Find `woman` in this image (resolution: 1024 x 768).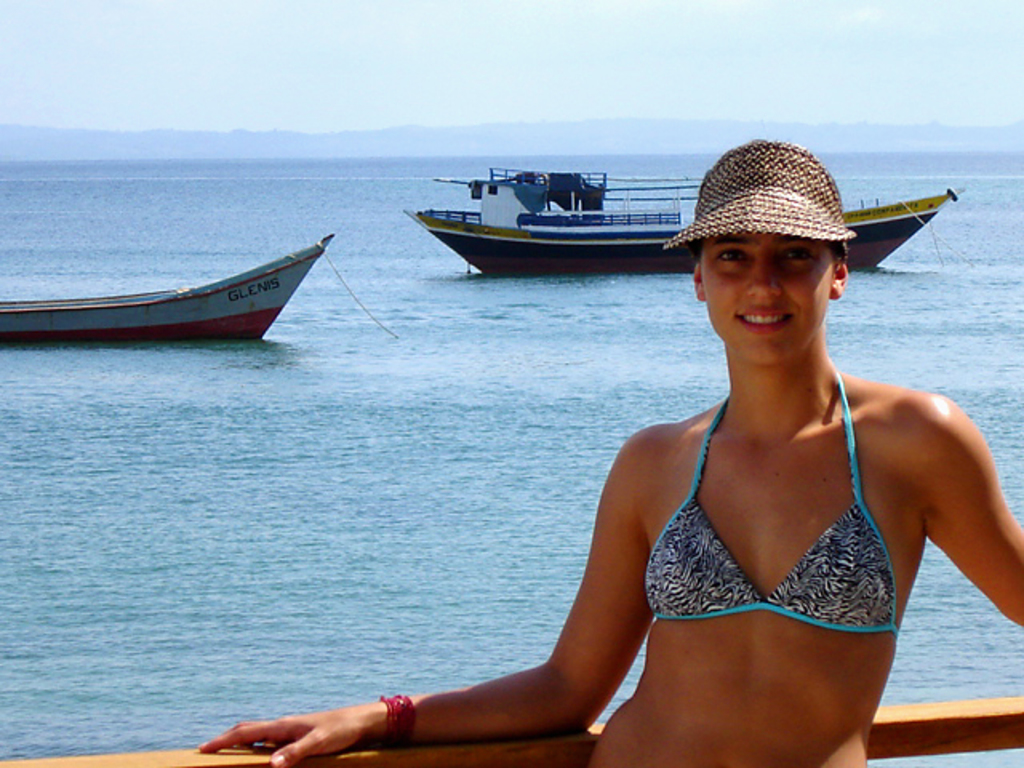
bbox=(349, 194, 970, 767).
